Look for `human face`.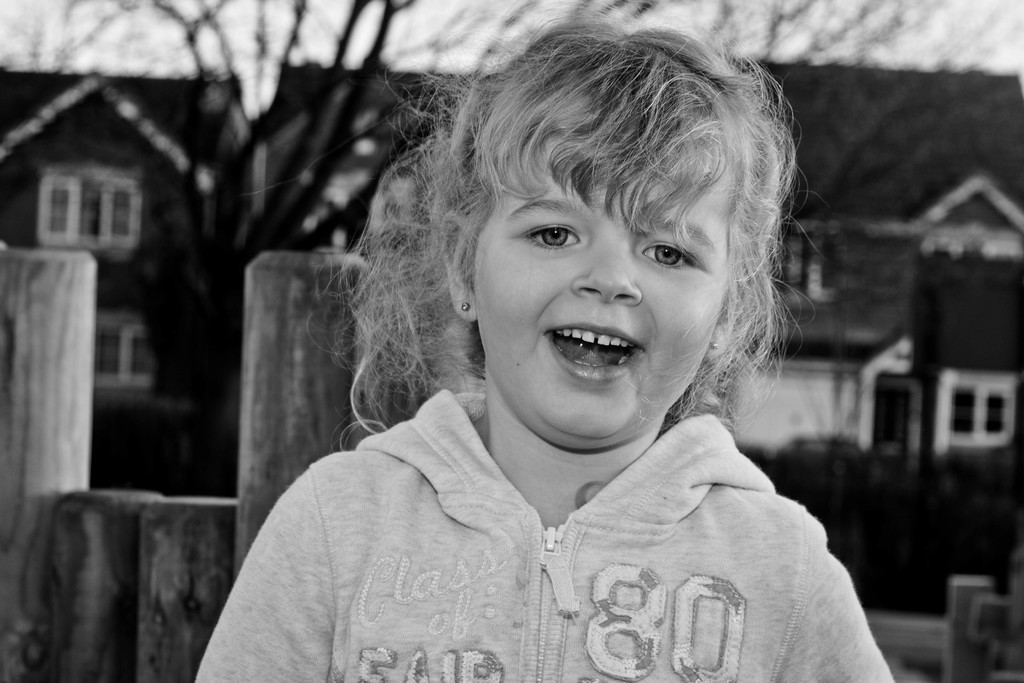
Found: bbox(471, 141, 730, 441).
